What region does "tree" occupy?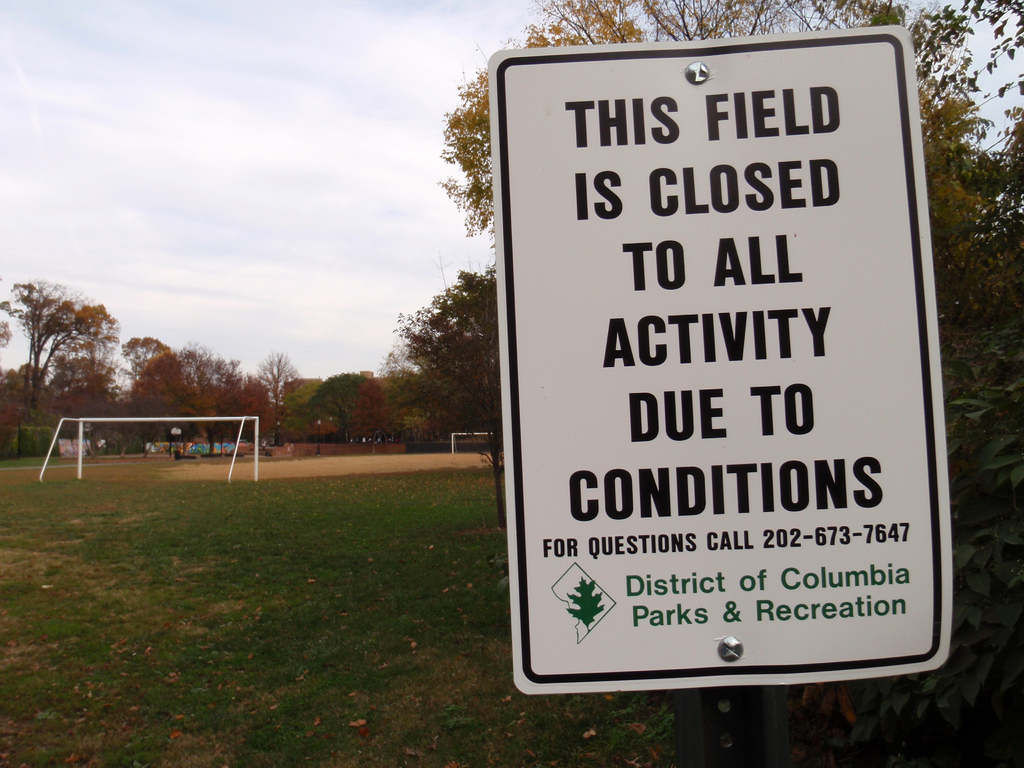
<box>297,367,392,459</box>.
